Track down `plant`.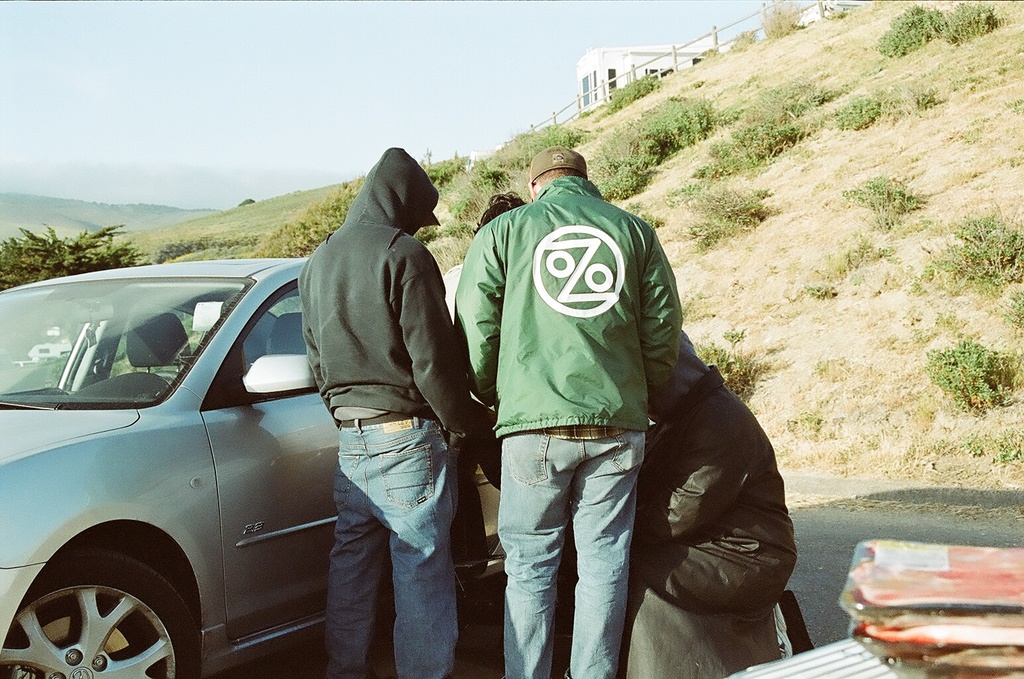
Tracked to x1=690, y1=185, x2=774, y2=252.
